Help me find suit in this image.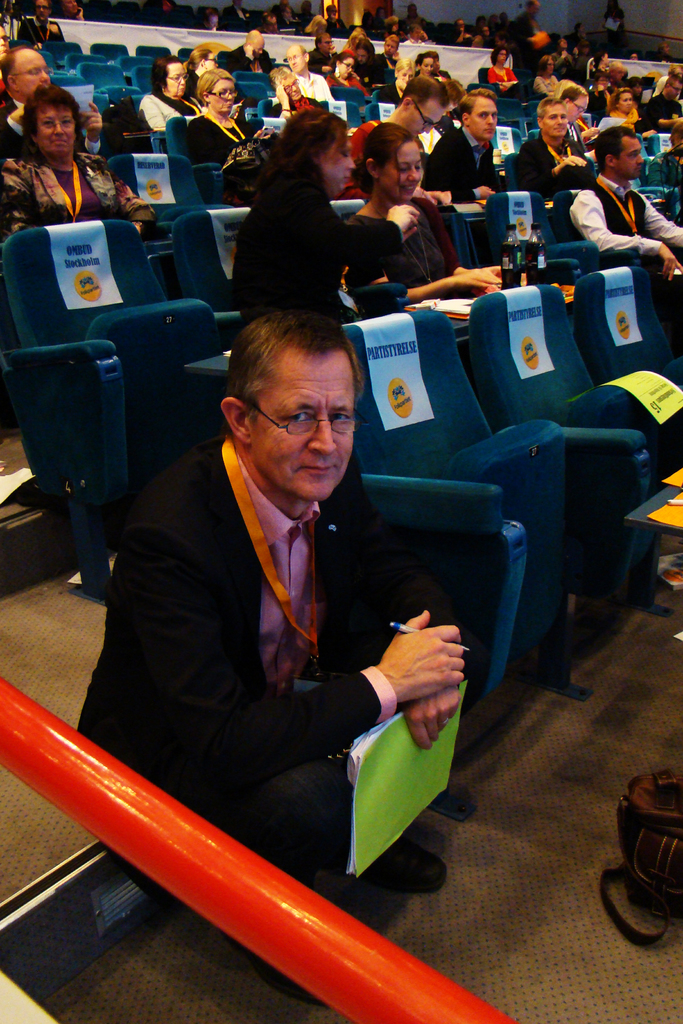
Found it: bbox=(71, 376, 415, 936).
